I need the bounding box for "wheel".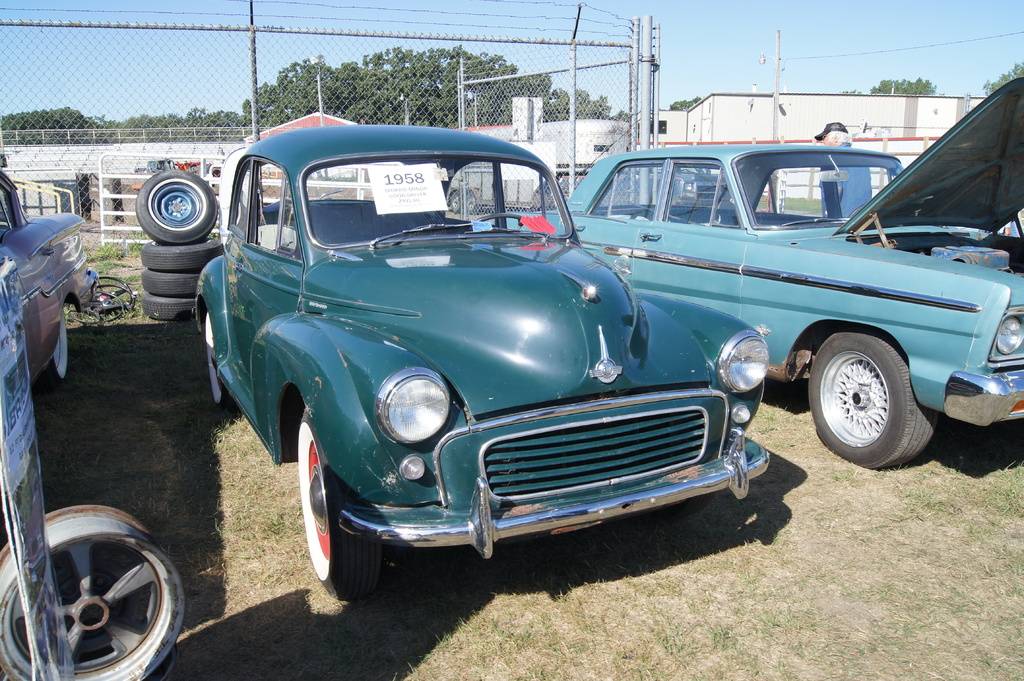
Here it is: box=[141, 271, 189, 301].
